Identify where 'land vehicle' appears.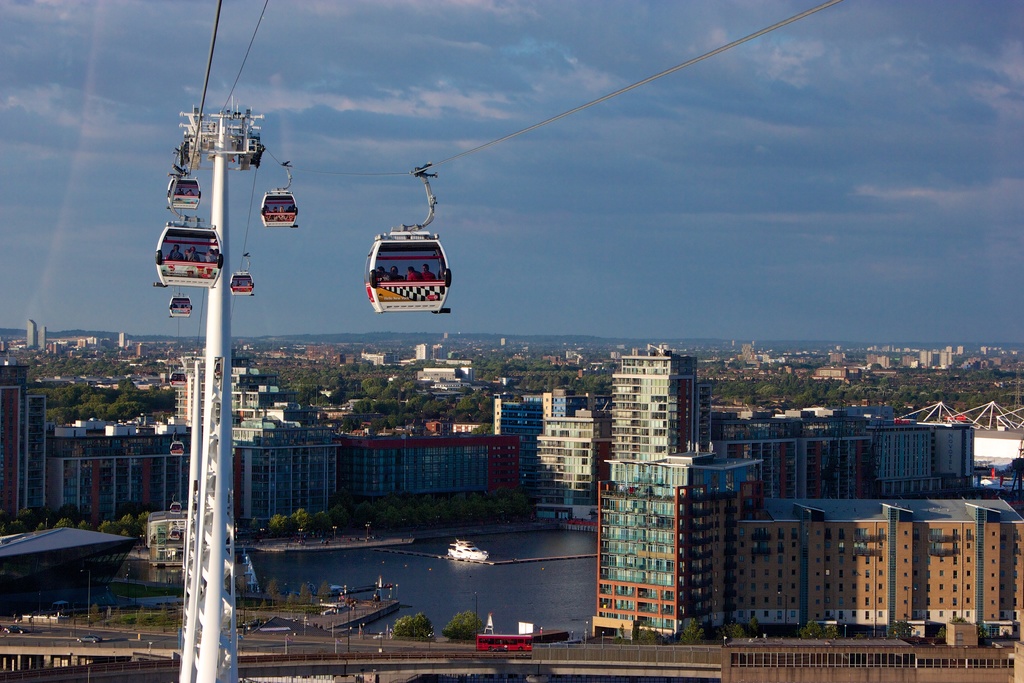
Appears at bbox=[3, 621, 29, 636].
